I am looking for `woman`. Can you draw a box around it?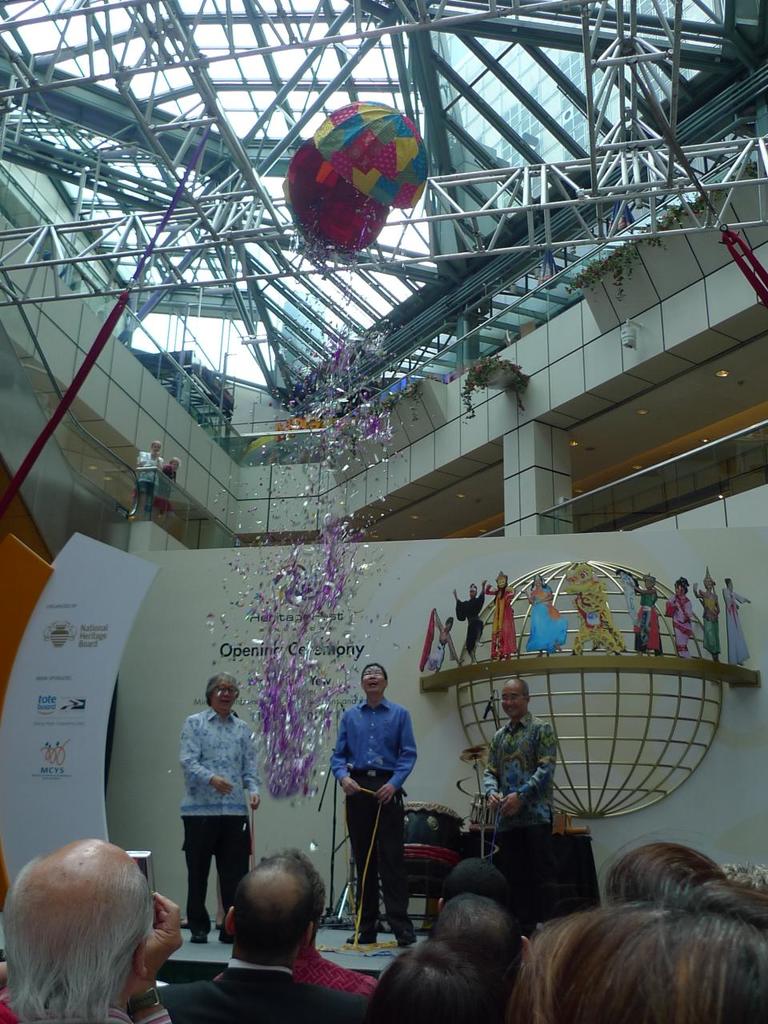
Sure, the bounding box is [x1=632, y1=574, x2=665, y2=662].
